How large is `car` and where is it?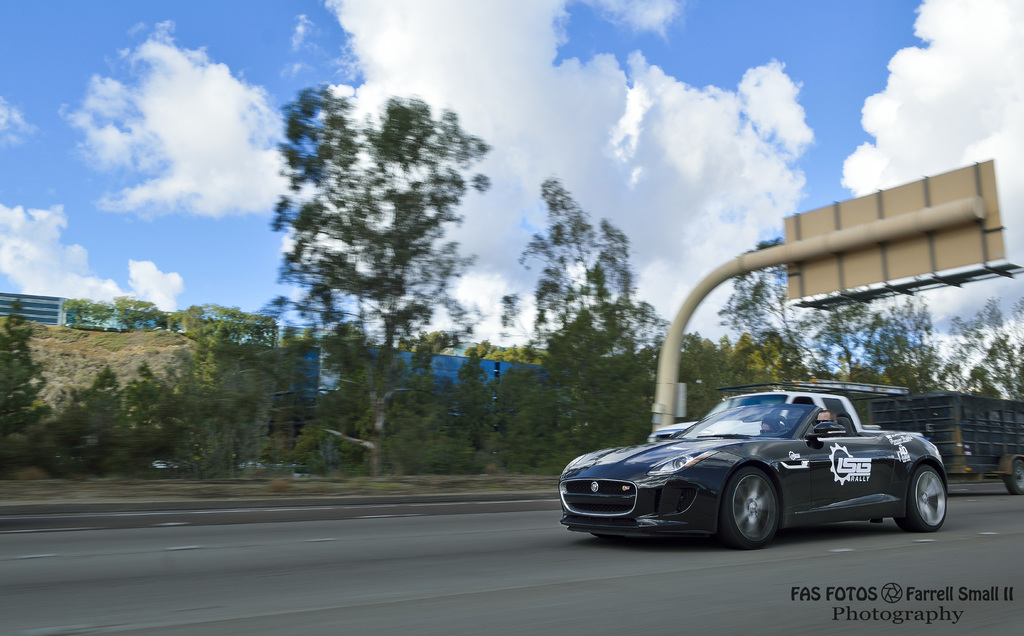
Bounding box: box(553, 381, 950, 546).
